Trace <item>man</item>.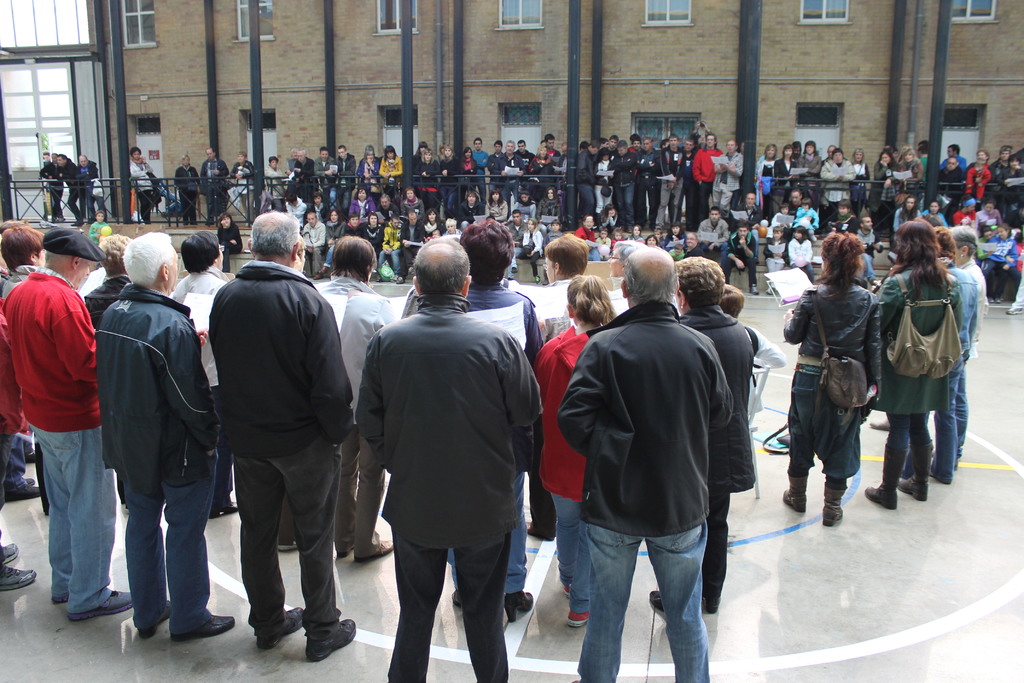
Traced to left=915, top=147, right=927, bottom=174.
